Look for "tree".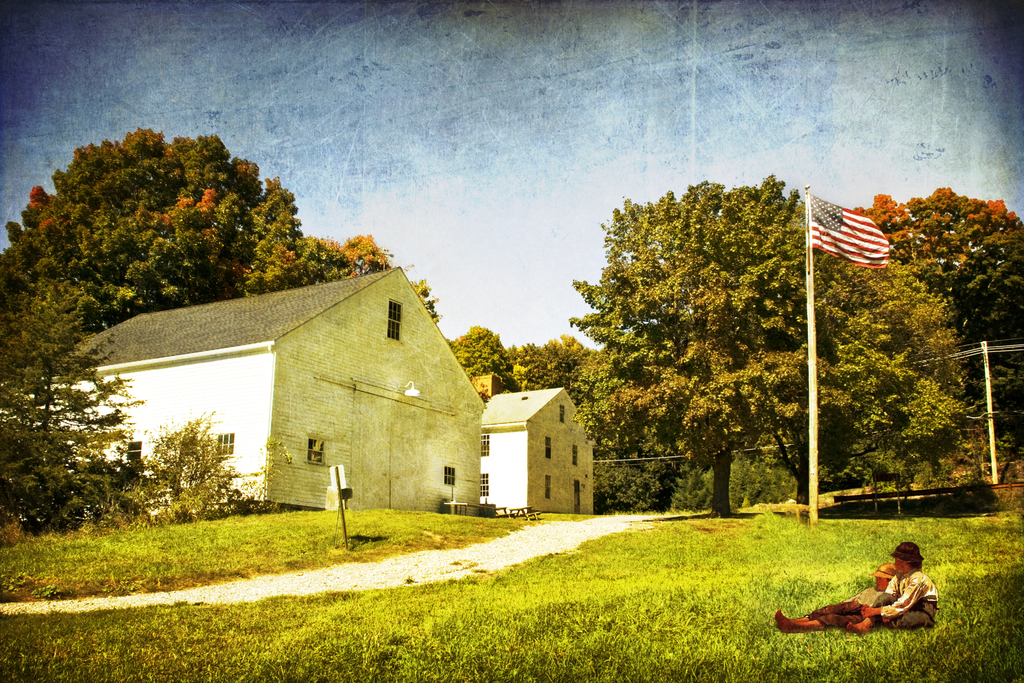
Found: {"left": 550, "top": 149, "right": 821, "bottom": 528}.
